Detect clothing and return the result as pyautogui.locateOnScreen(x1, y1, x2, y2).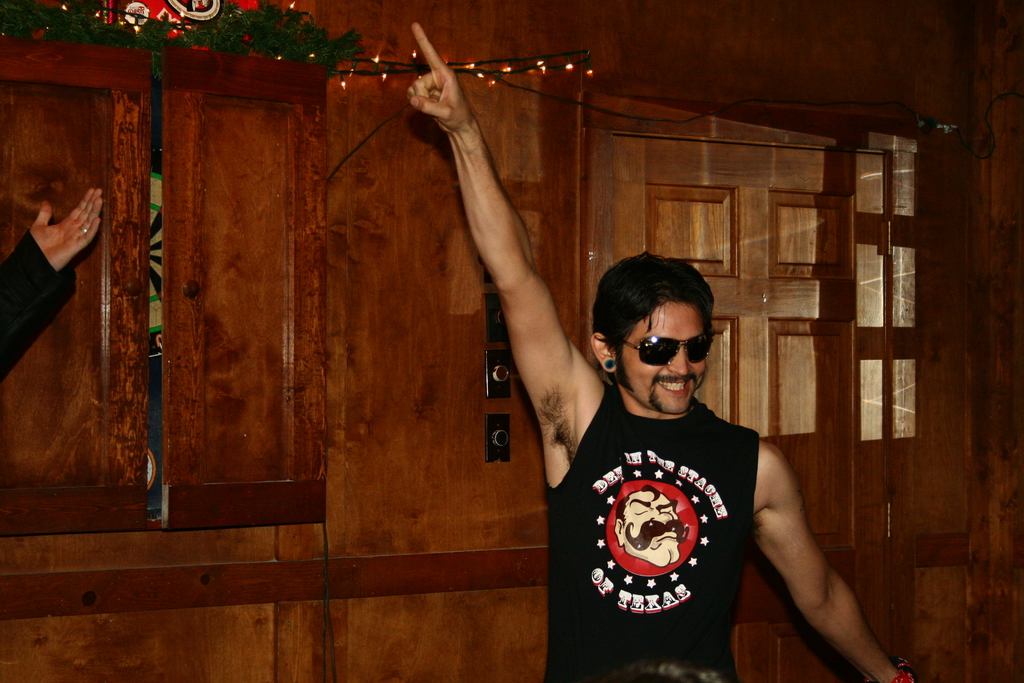
pyautogui.locateOnScreen(0, 235, 74, 381).
